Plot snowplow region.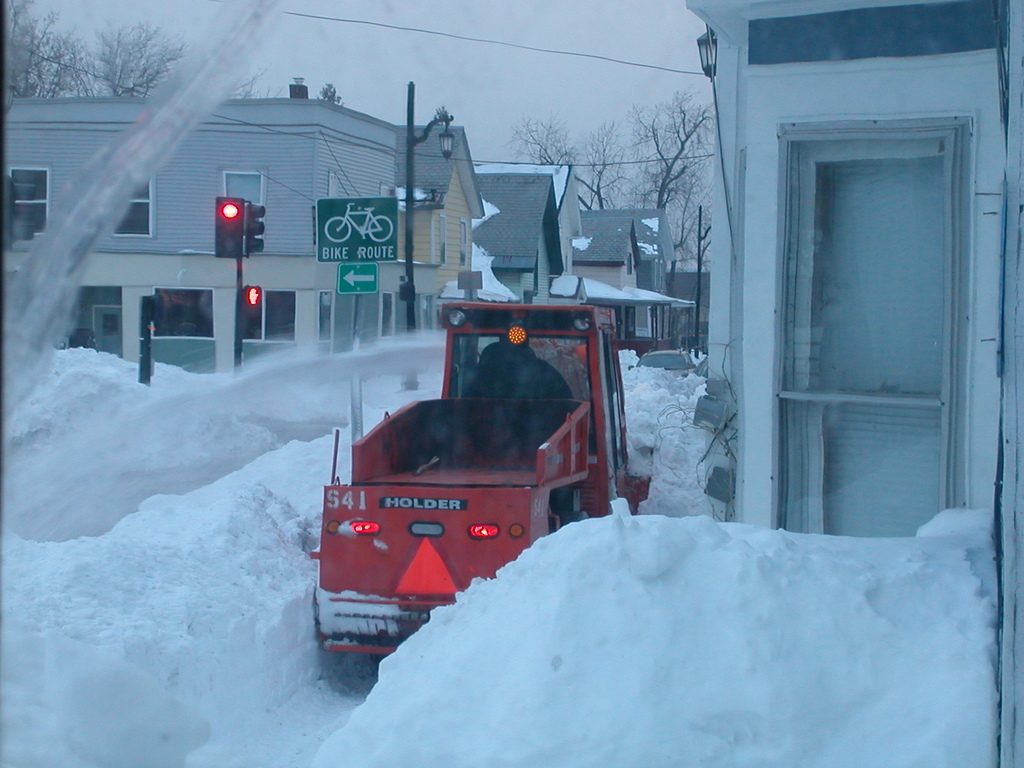
Plotted at l=308, t=302, r=655, b=668.
